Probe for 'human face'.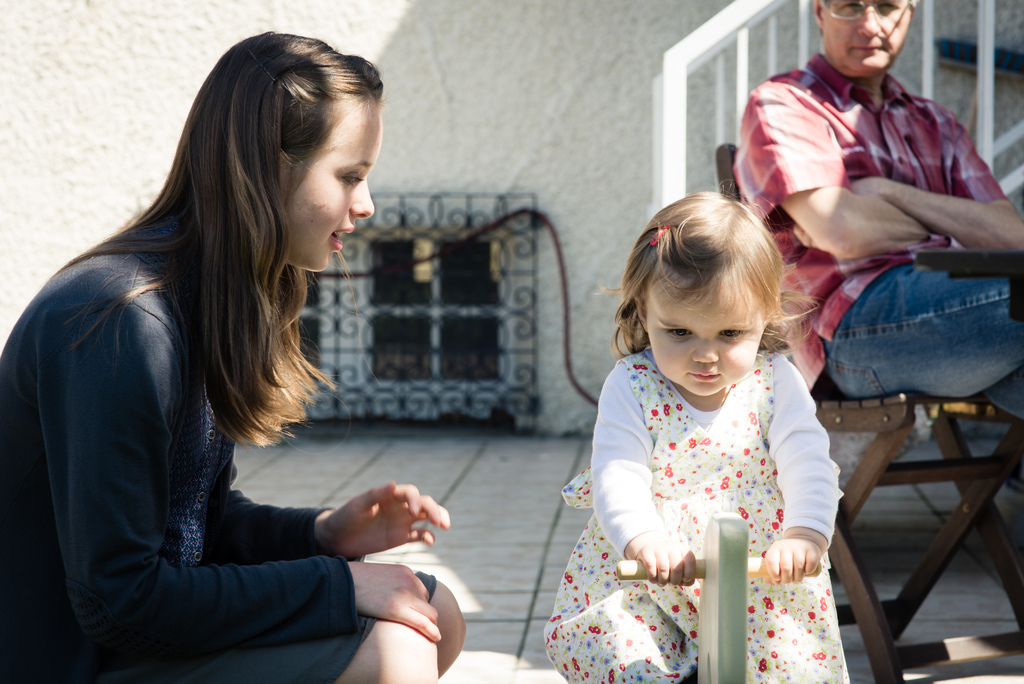
Probe result: Rect(286, 93, 383, 275).
